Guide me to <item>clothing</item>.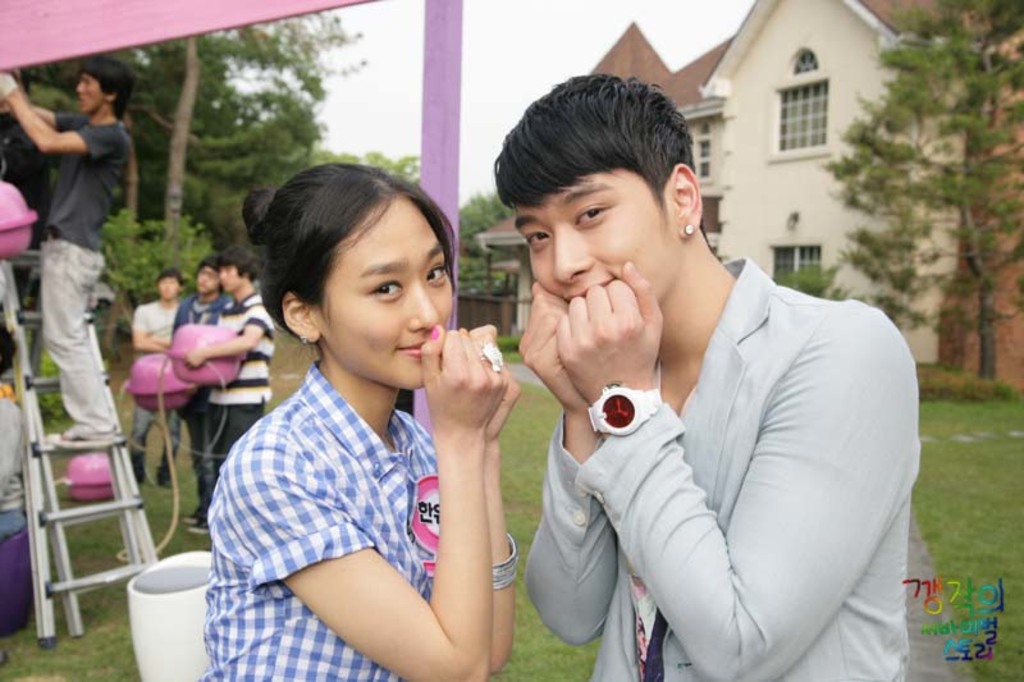
Guidance: [x1=173, y1=294, x2=232, y2=468].
